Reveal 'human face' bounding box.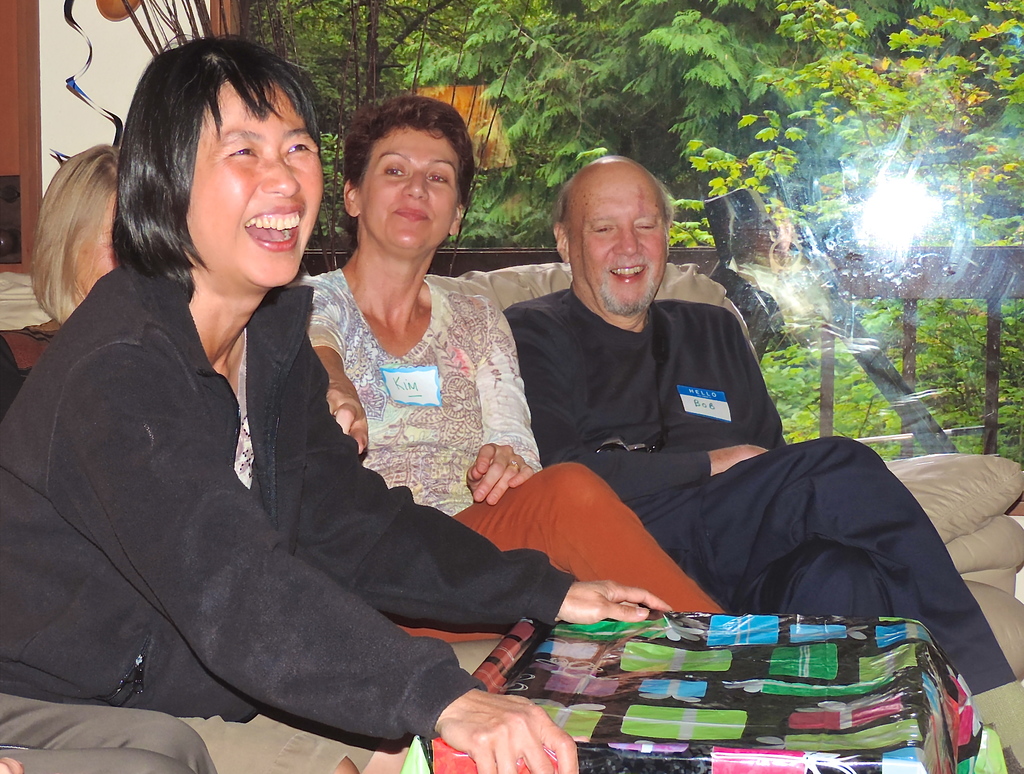
Revealed: {"left": 355, "top": 127, "right": 457, "bottom": 253}.
